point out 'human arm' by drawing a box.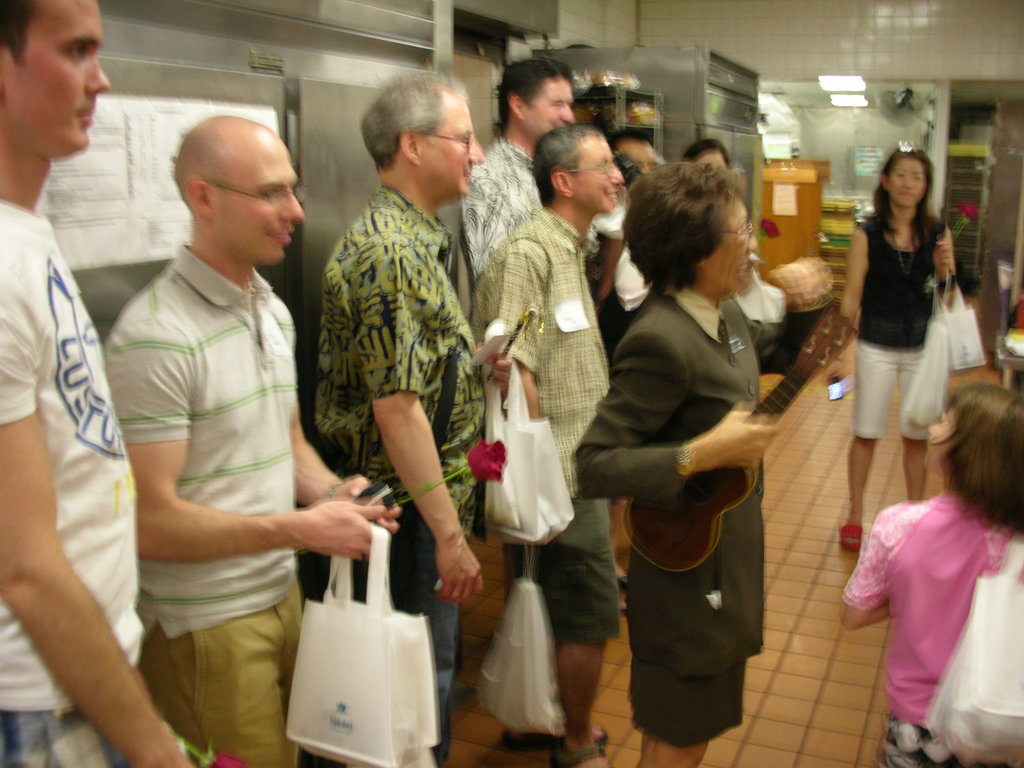
box=[346, 240, 509, 609].
